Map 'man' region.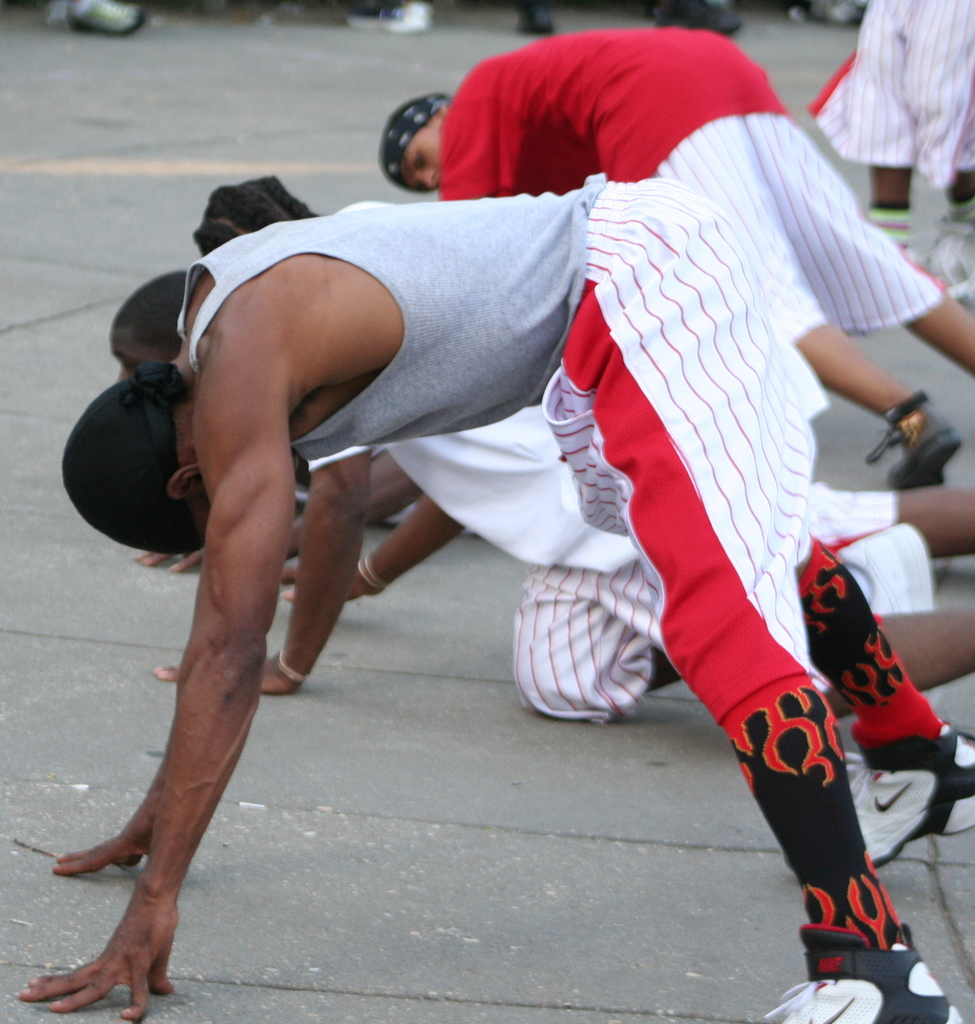
Mapped to {"x1": 378, "y1": 27, "x2": 974, "y2": 492}.
